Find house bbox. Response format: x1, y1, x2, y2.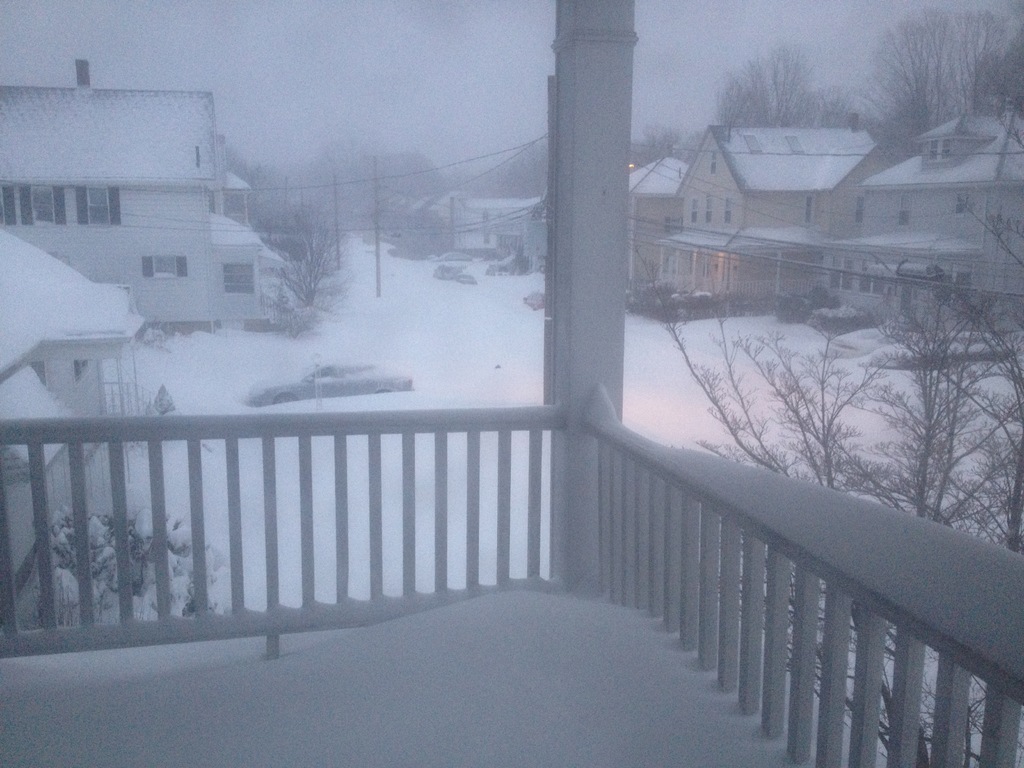
632, 152, 691, 285.
